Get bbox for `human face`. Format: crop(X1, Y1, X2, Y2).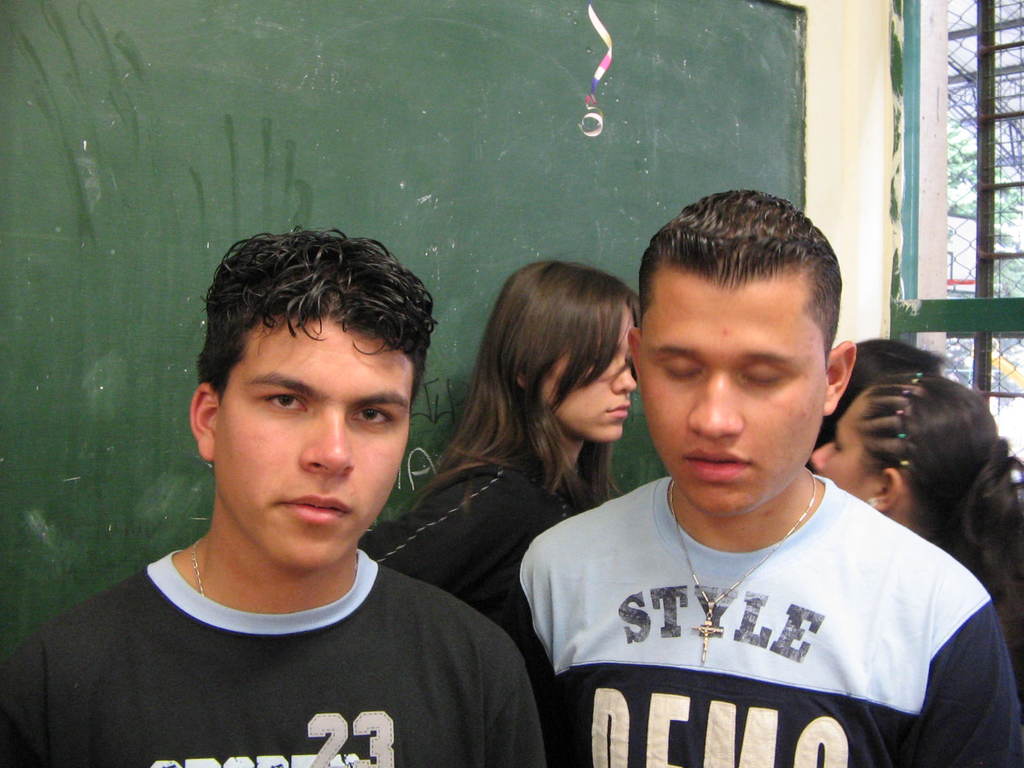
crop(810, 392, 878, 503).
